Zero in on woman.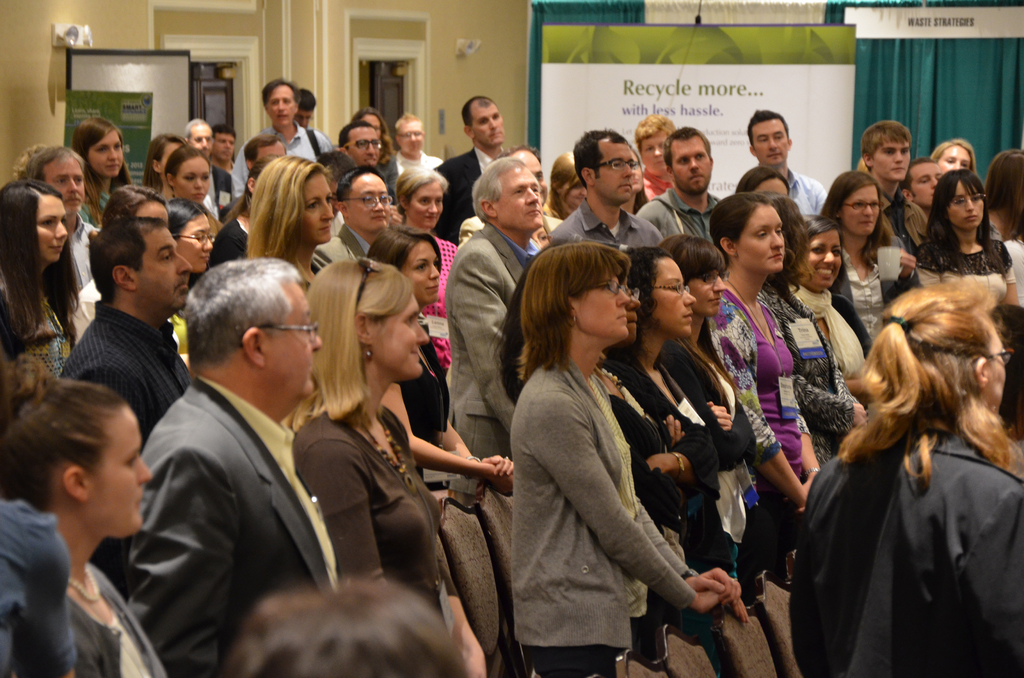
Zeroed in: [160, 145, 225, 236].
